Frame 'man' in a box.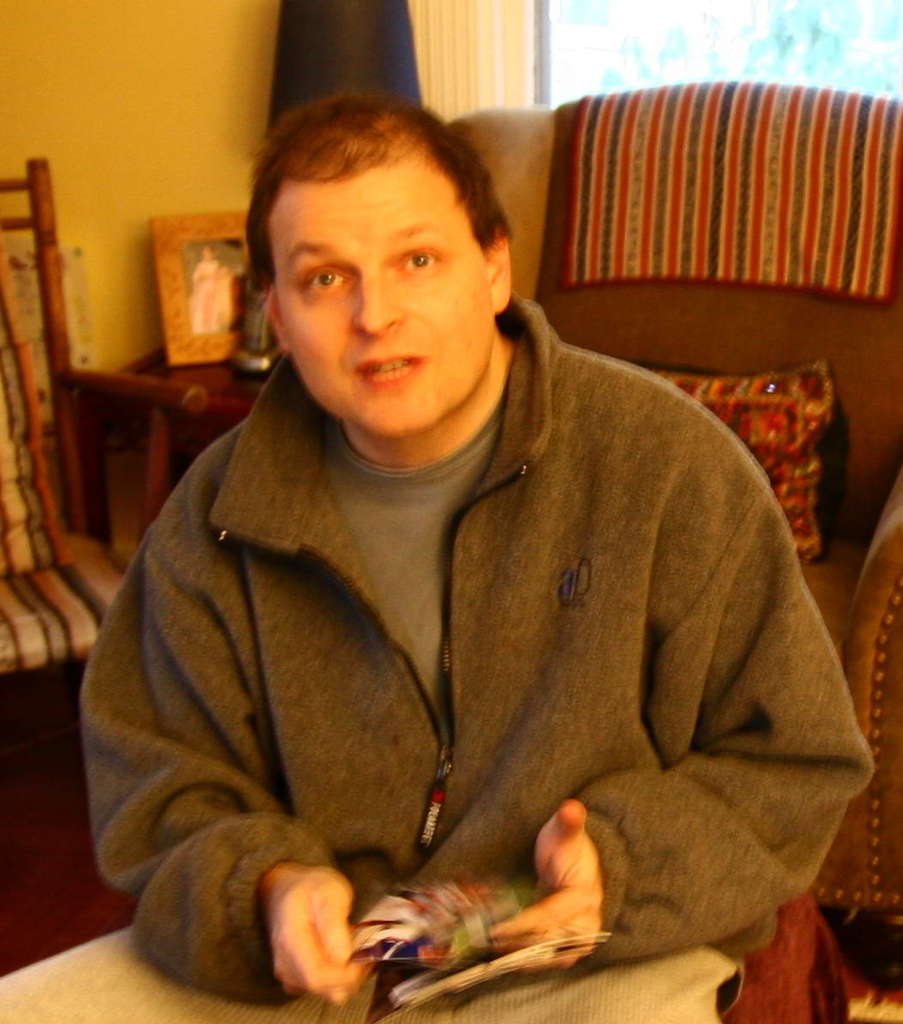
{"x1": 60, "y1": 82, "x2": 890, "y2": 1002}.
